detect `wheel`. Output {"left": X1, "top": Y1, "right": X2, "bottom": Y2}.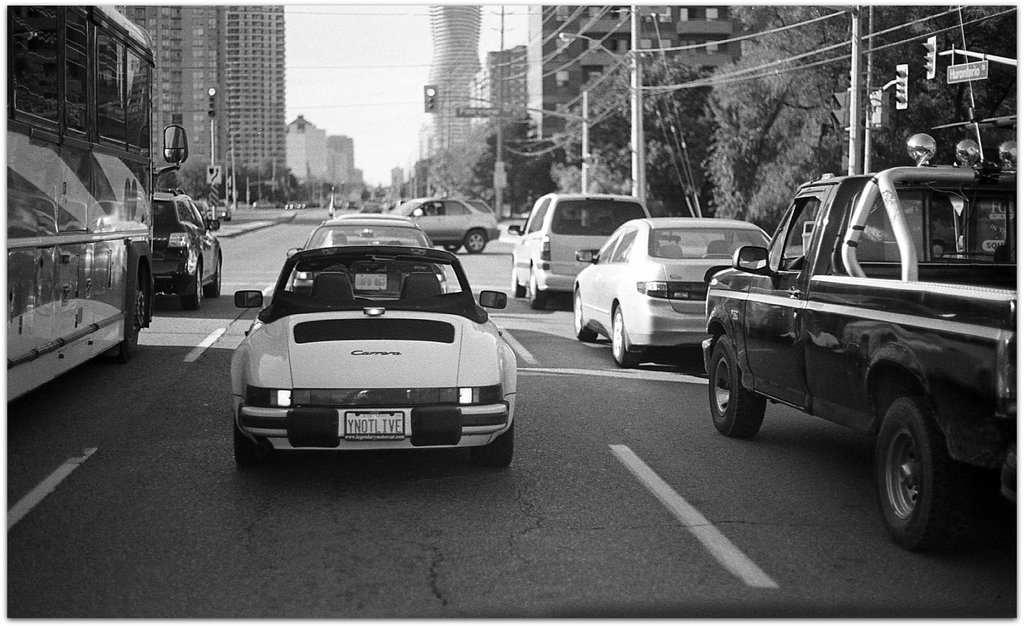
{"left": 444, "top": 241, "right": 463, "bottom": 251}.
